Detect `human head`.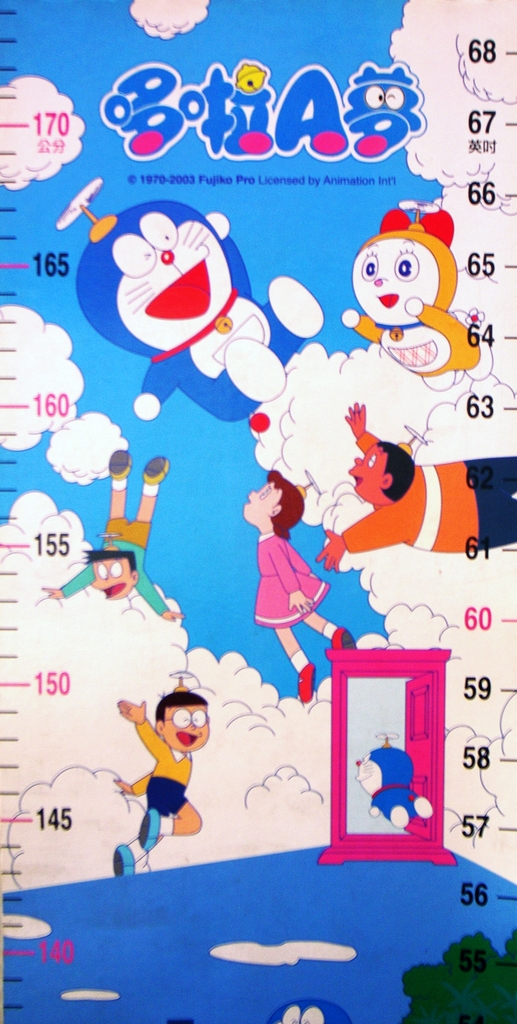
Detected at box(348, 438, 416, 502).
